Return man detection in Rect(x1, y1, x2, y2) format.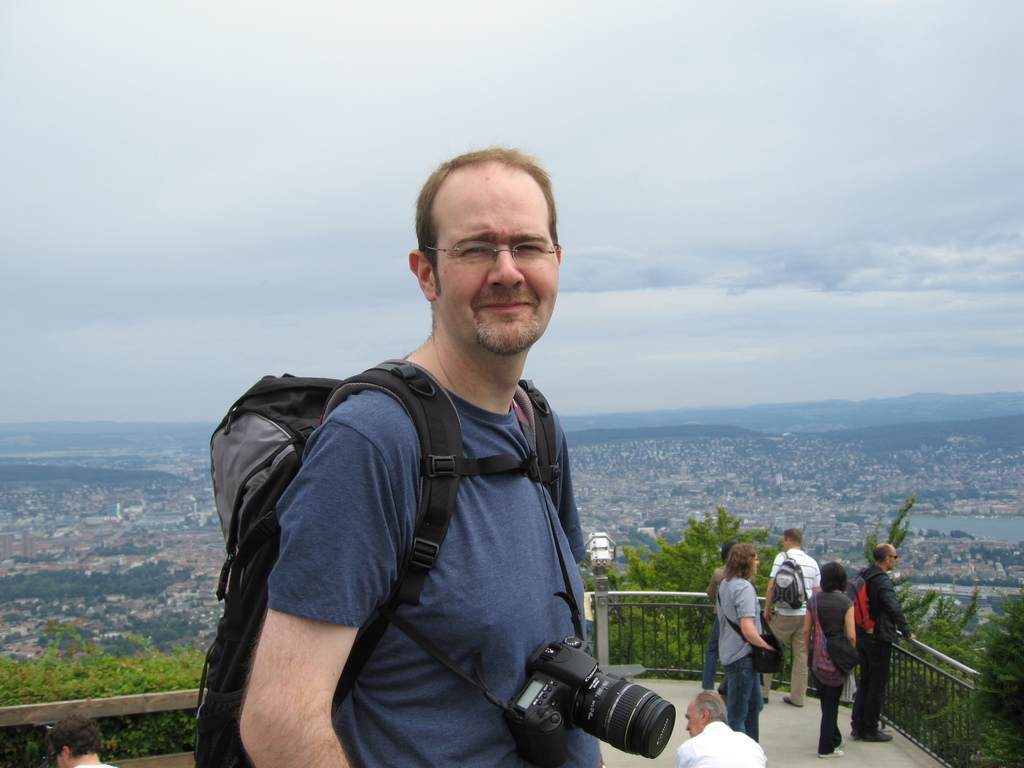
Rect(762, 524, 824, 712).
